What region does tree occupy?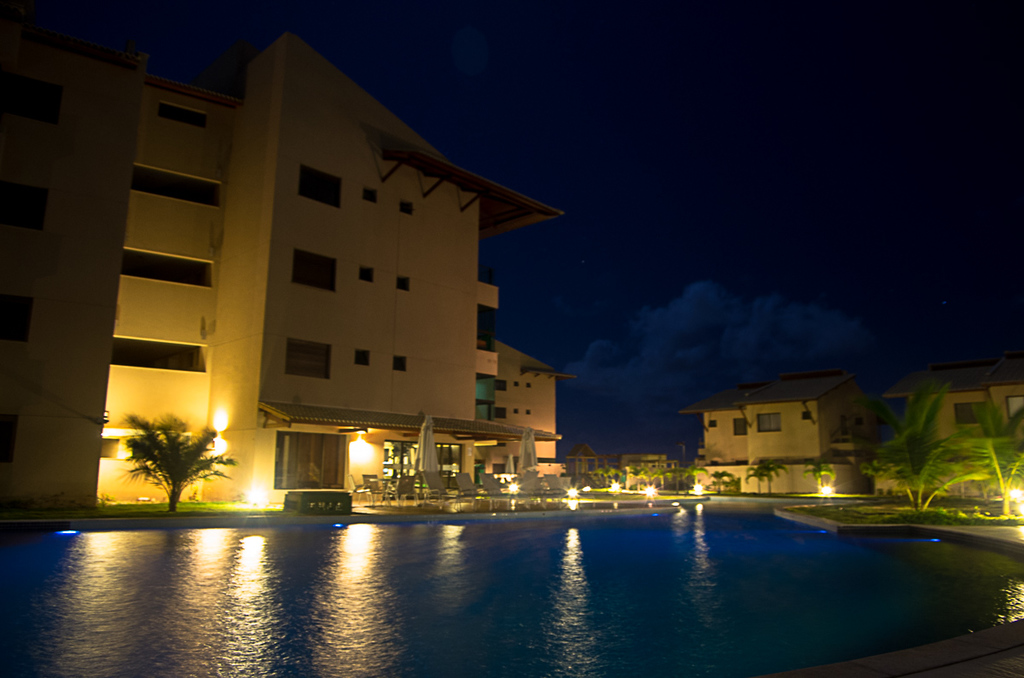
bbox=(944, 403, 1023, 513).
